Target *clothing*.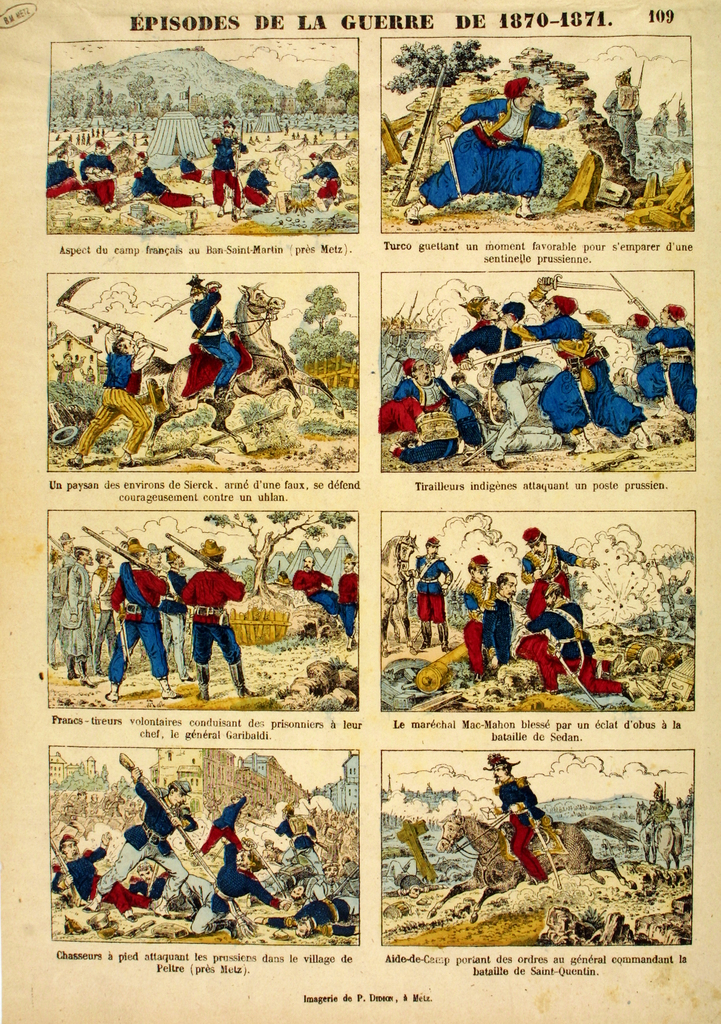
Target region: x1=47 y1=159 x2=82 y2=197.
